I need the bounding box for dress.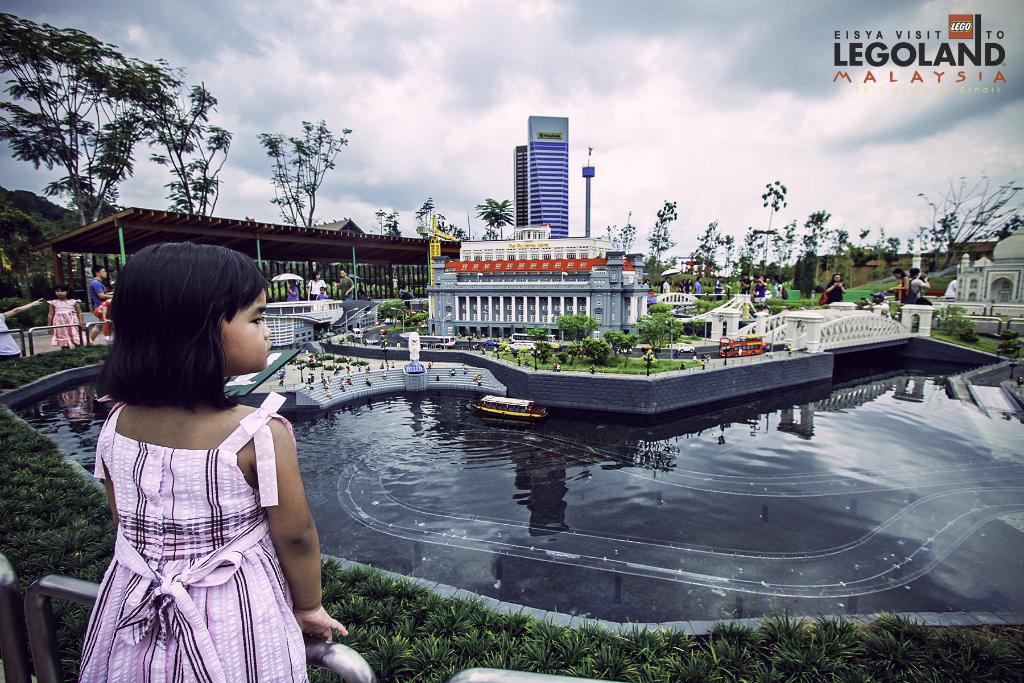
Here it is: 47:299:84:346.
